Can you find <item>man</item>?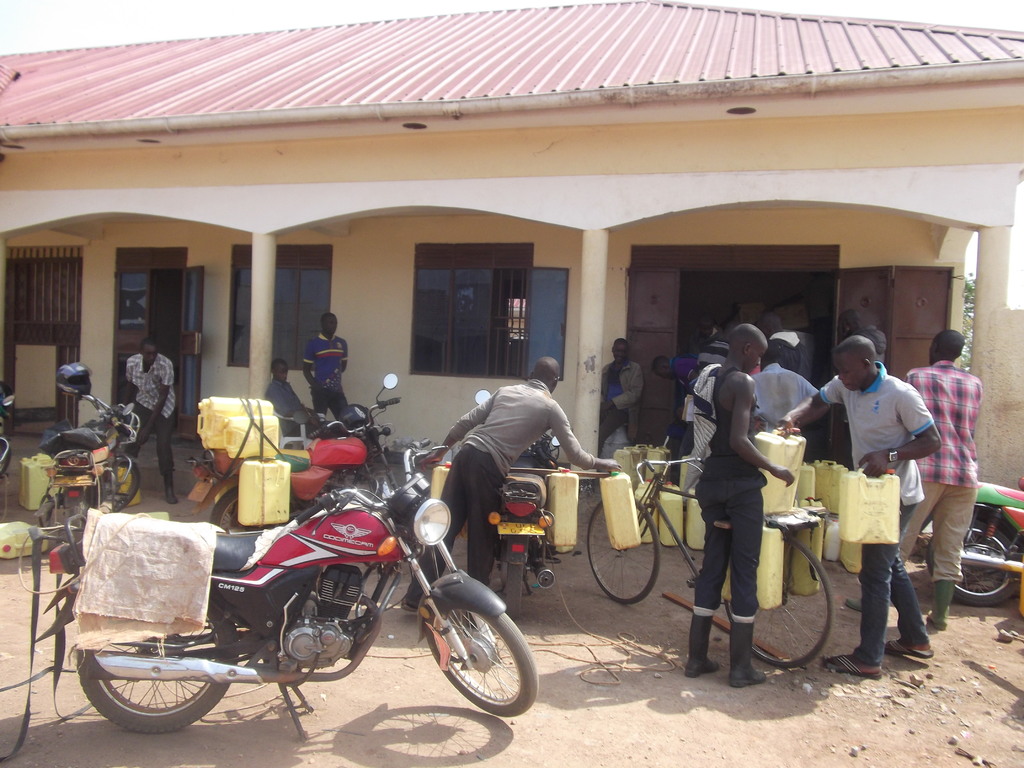
Yes, bounding box: 261:359:312:426.
